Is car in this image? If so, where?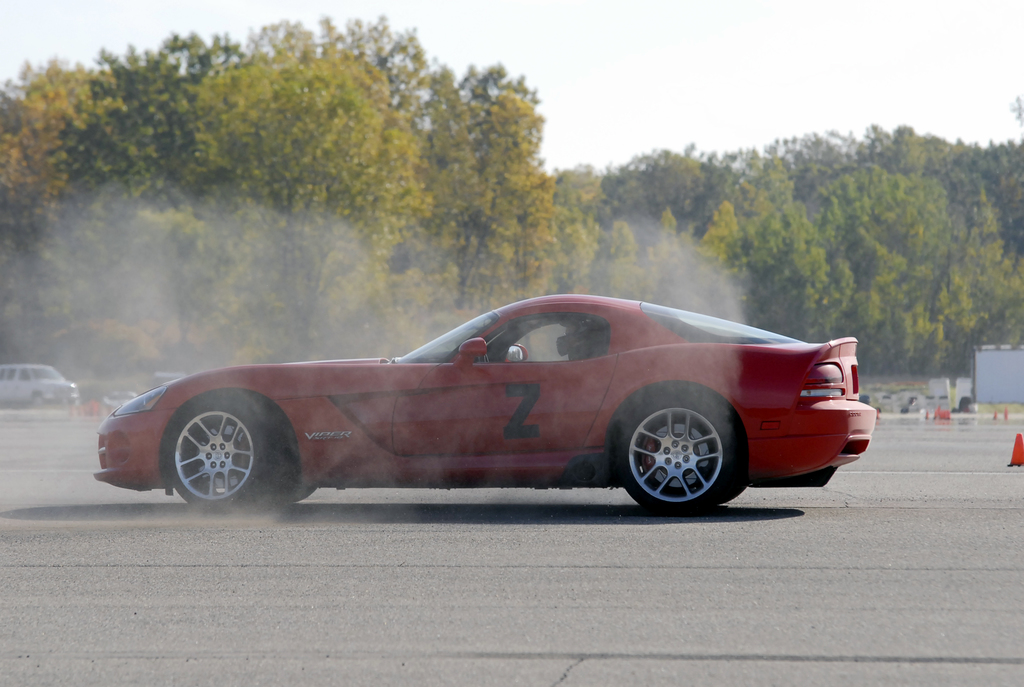
Yes, at [left=0, top=358, right=80, bottom=407].
